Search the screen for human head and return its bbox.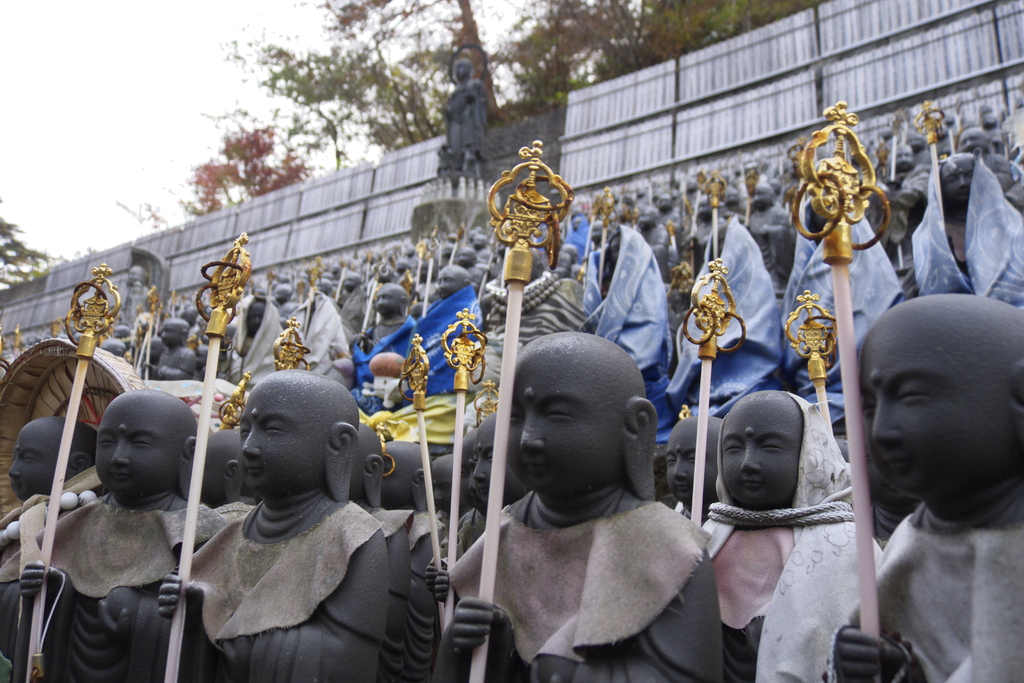
Found: x1=499 y1=342 x2=657 y2=514.
